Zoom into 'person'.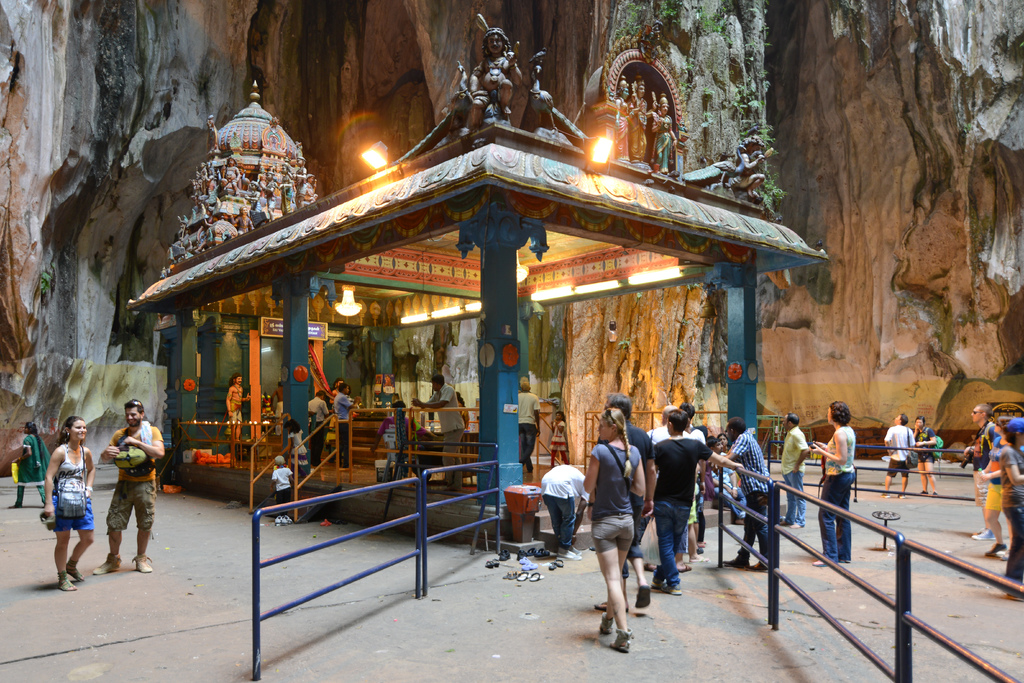
Zoom target: [964,404,1005,544].
